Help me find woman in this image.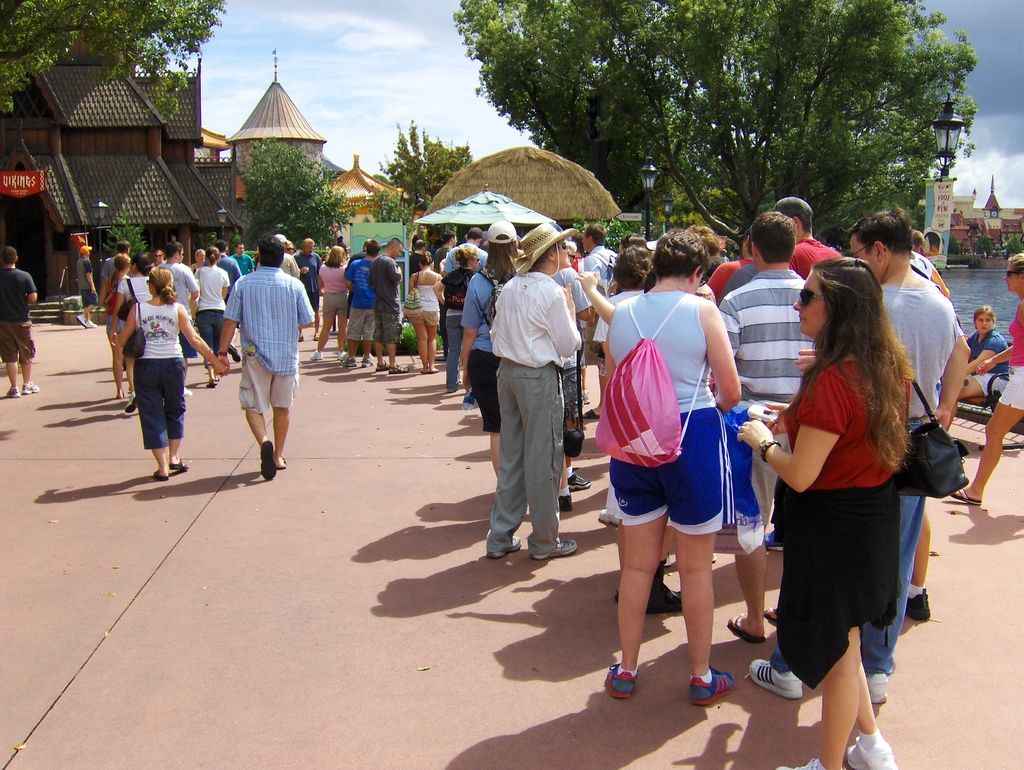
Found it: <box>598,229,735,709</box>.
